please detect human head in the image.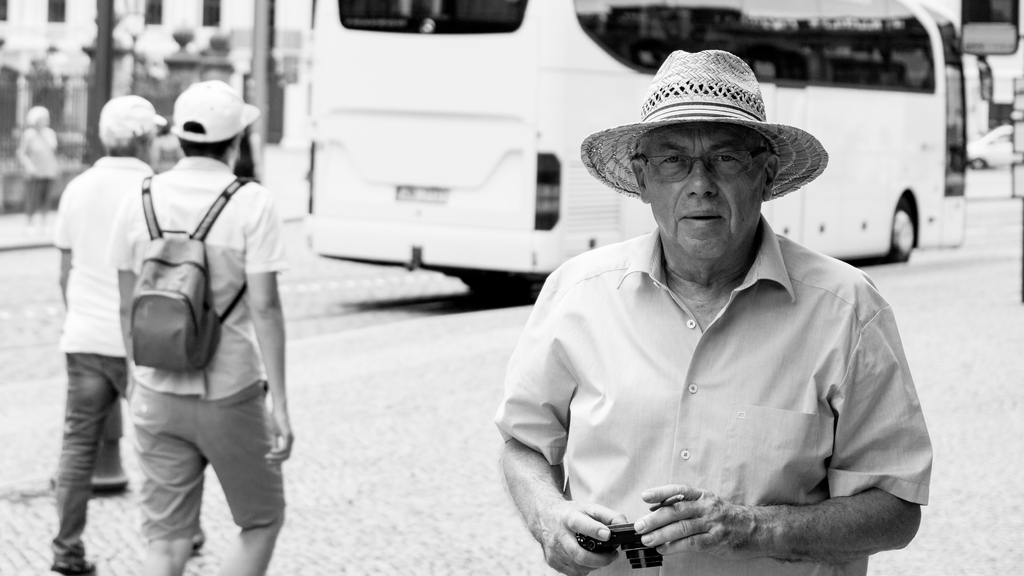
94 95 166 164.
